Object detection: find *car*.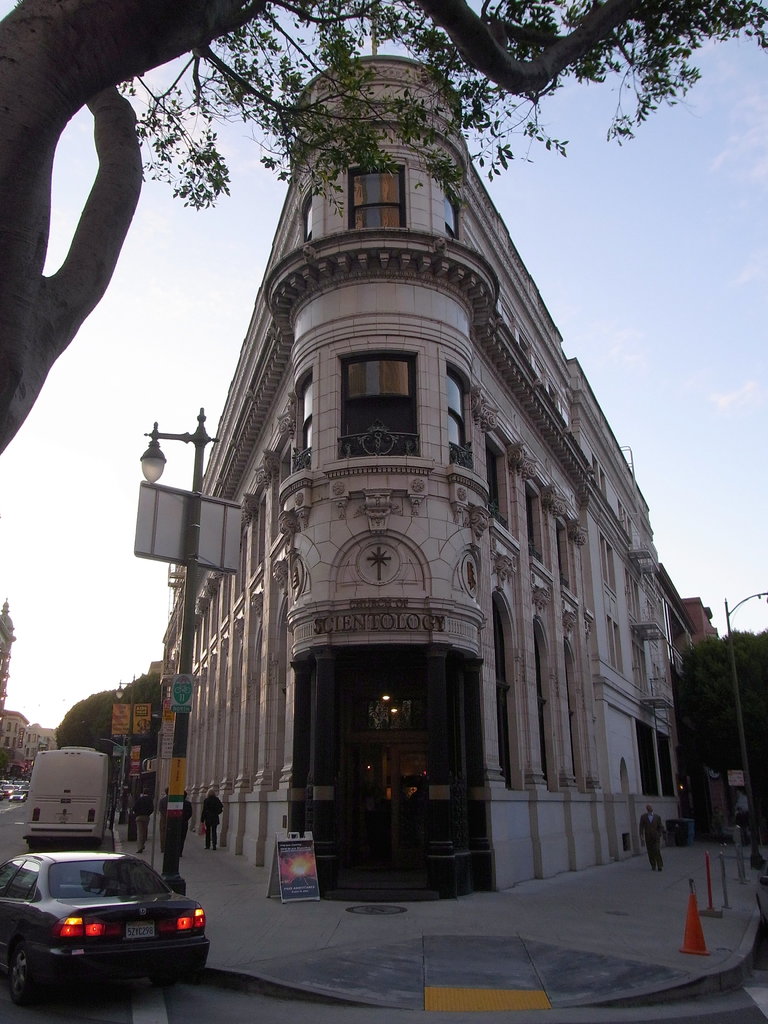
<box>0,845,212,1008</box>.
